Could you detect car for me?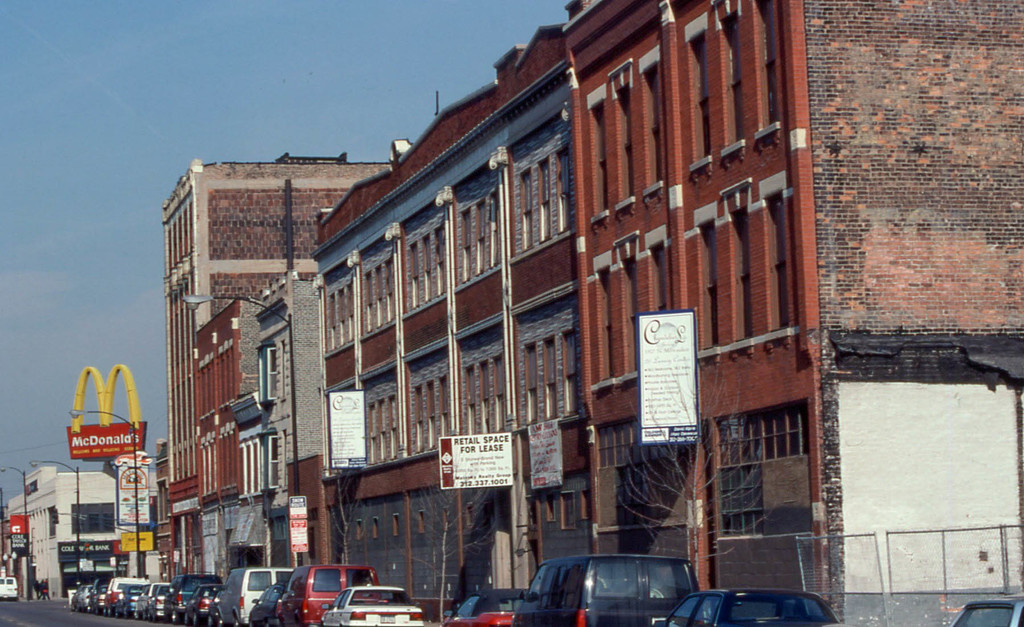
Detection result: BBox(70, 584, 95, 609).
